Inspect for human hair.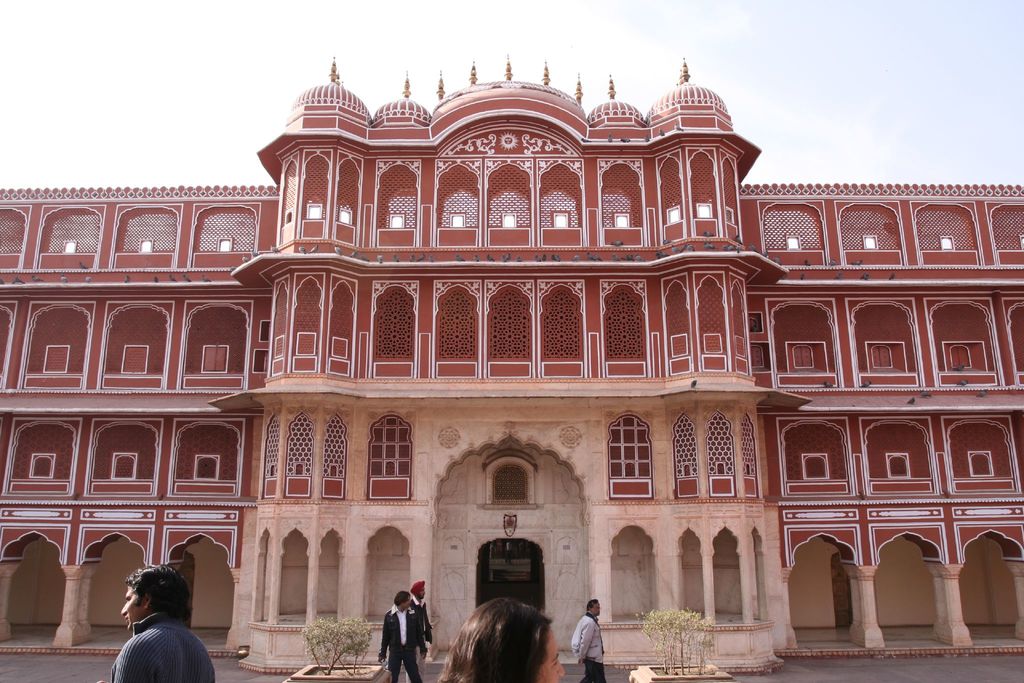
Inspection: [434,595,559,682].
